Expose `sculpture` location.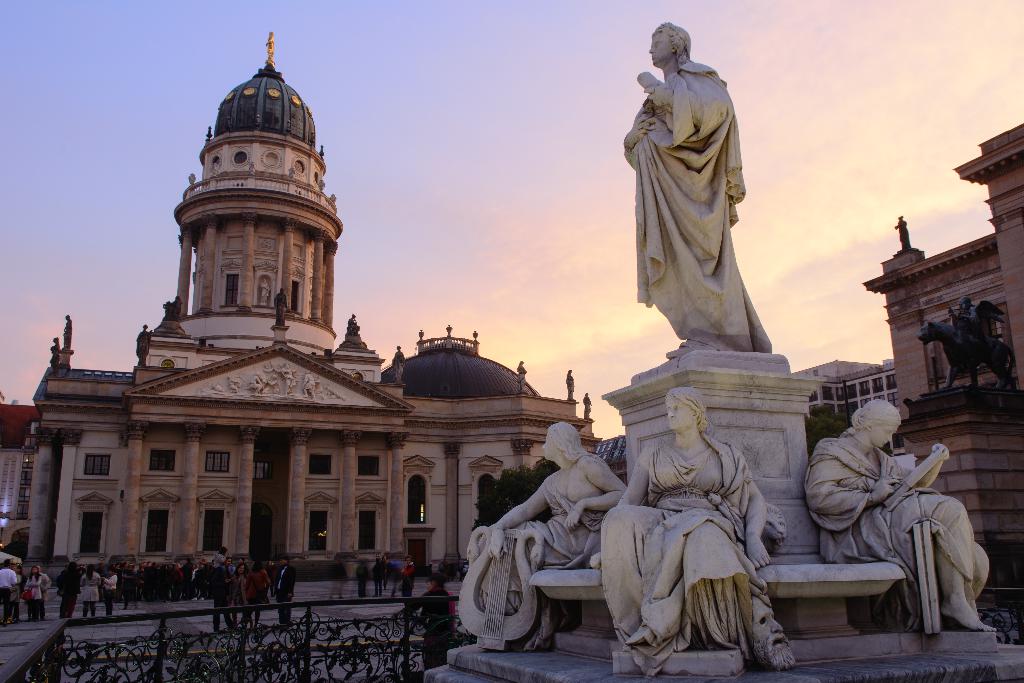
Exposed at Rect(50, 338, 58, 356).
